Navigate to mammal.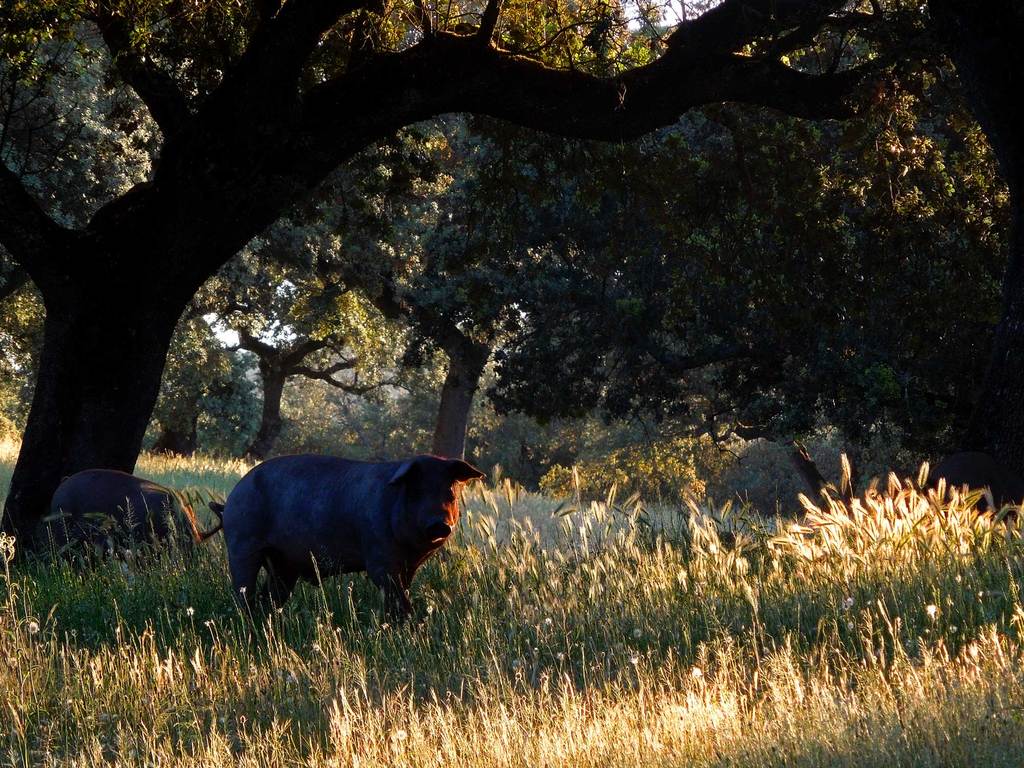
Navigation target: 45,465,205,564.
